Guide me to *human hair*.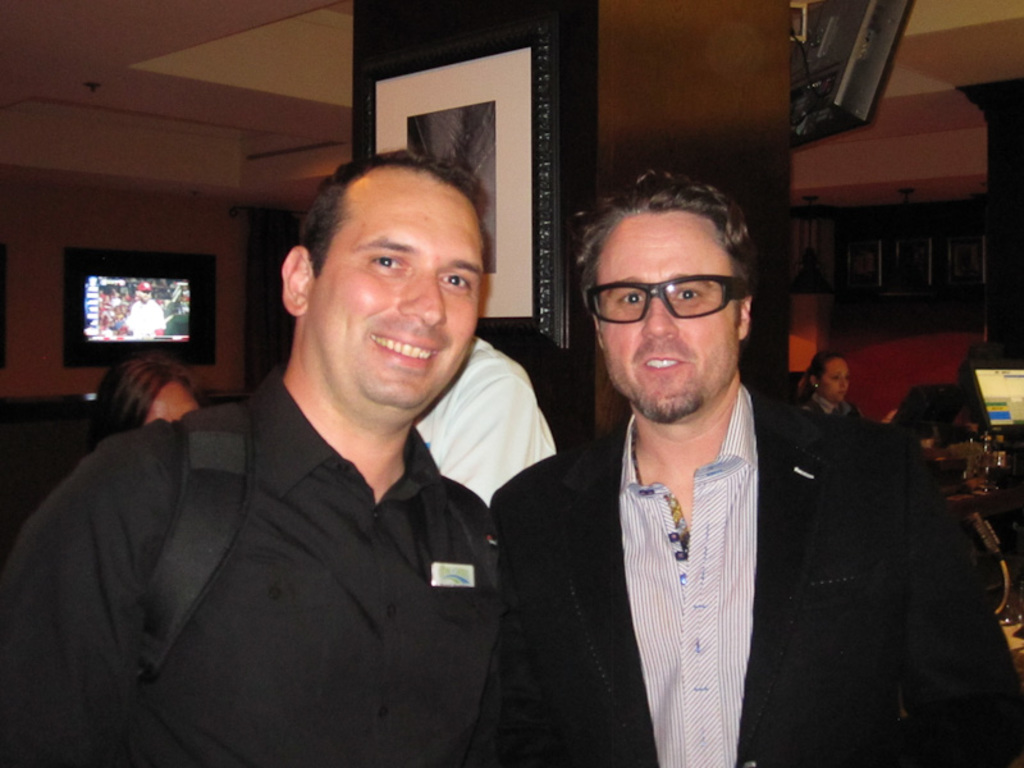
Guidance: <region>291, 143, 493, 329</region>.
